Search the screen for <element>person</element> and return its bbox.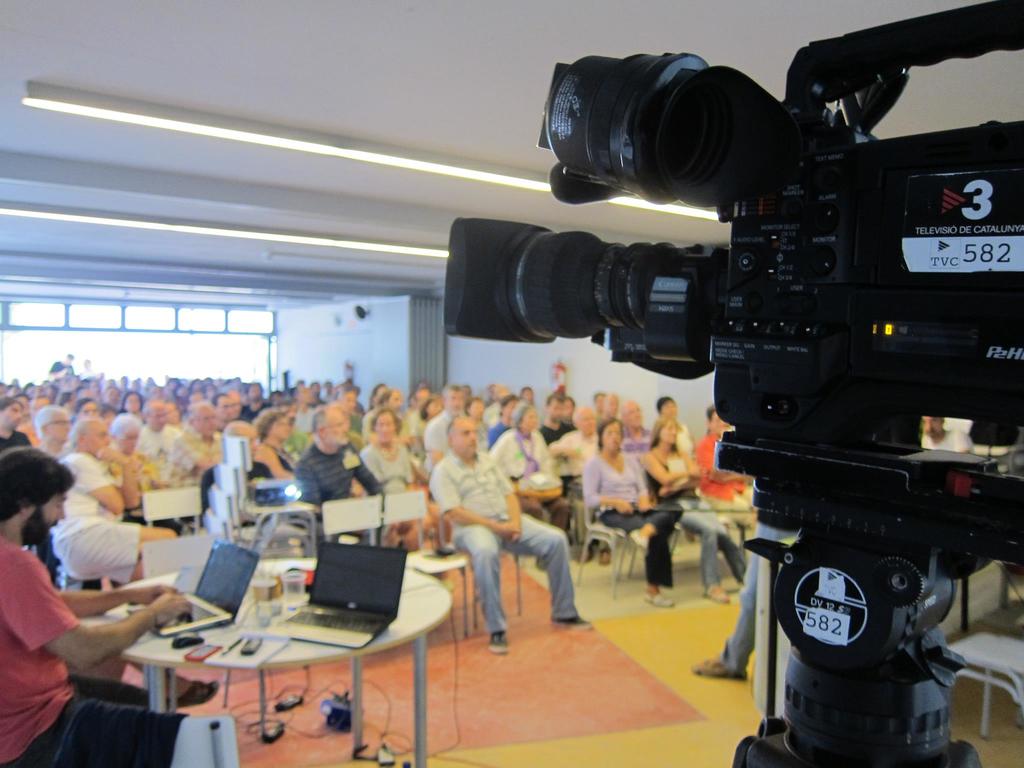
Found: Rect(52, 418, 175, 579).
